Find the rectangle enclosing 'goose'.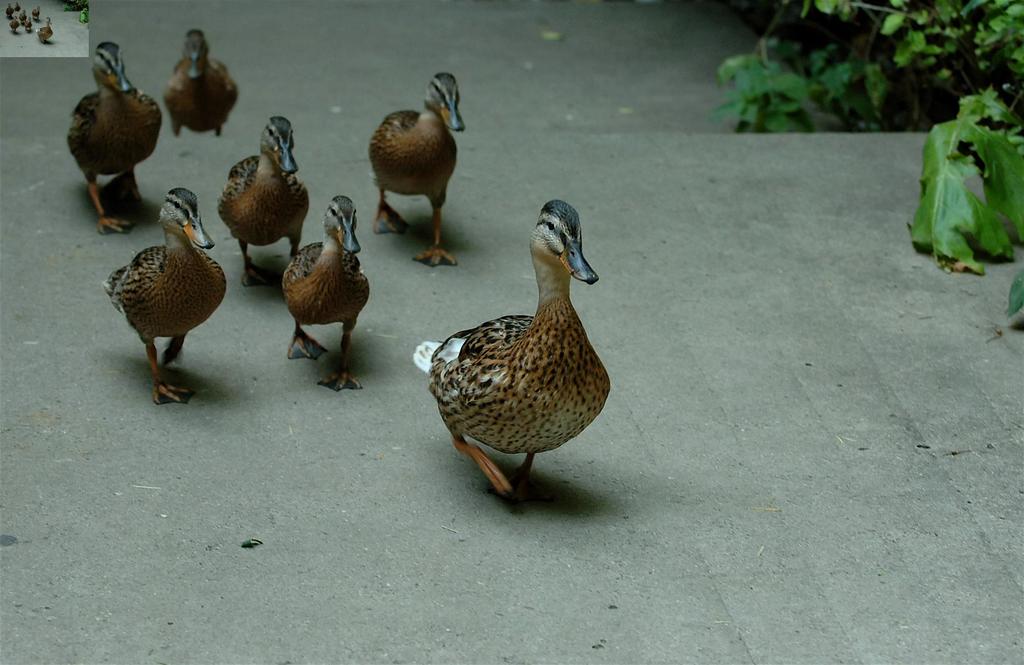
bbox=(98, 188, 227, 403).
